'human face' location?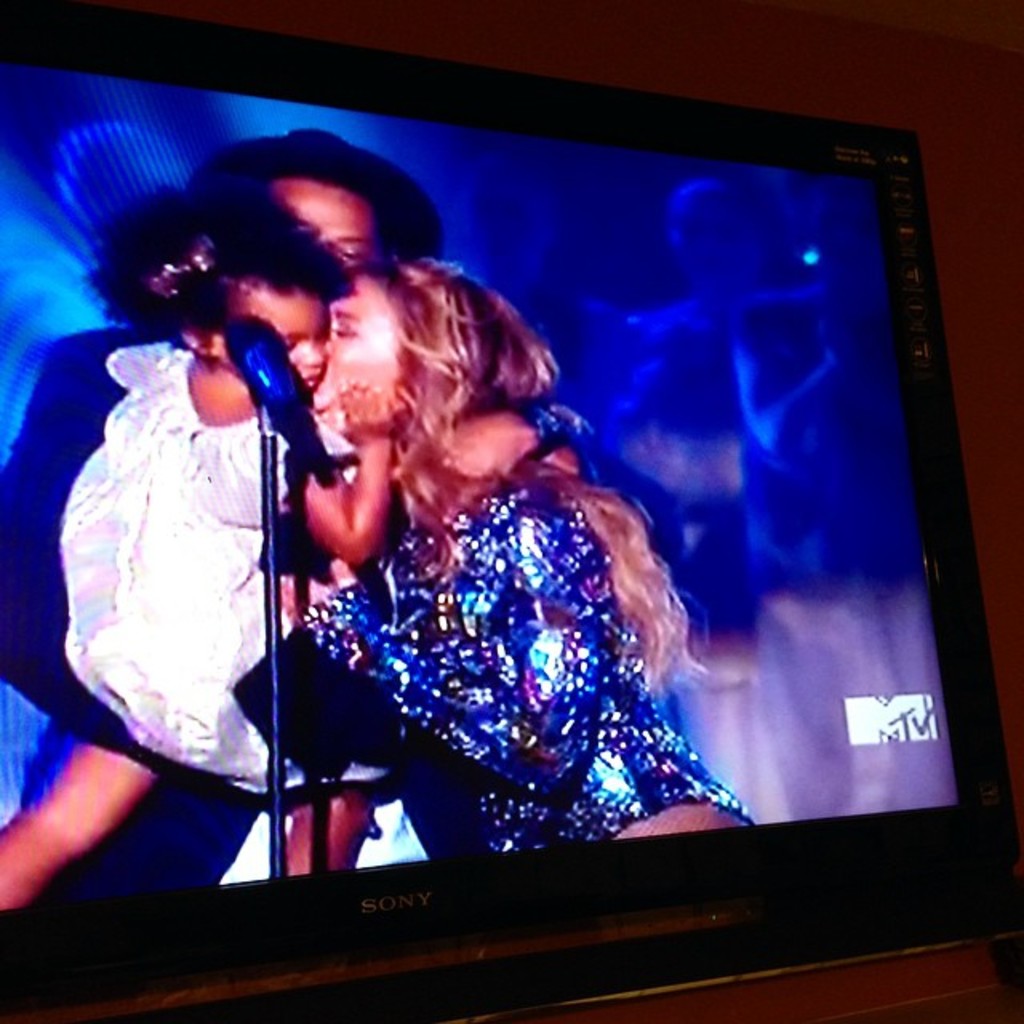
l=264, t=176, r=381, b=272
